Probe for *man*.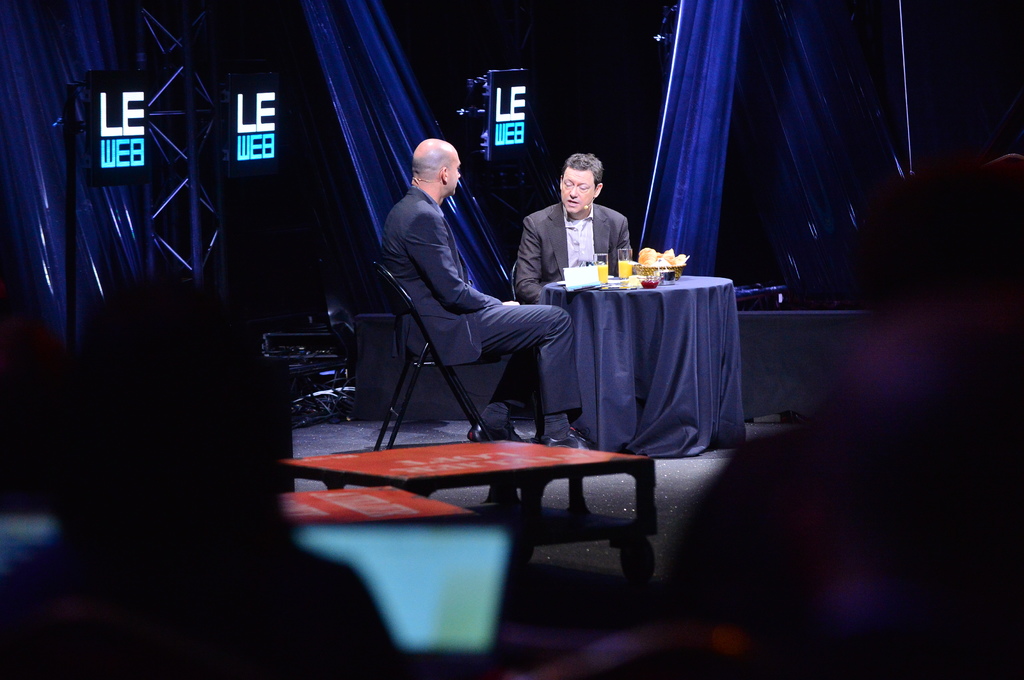
Probe result: 381,134,591,448.
